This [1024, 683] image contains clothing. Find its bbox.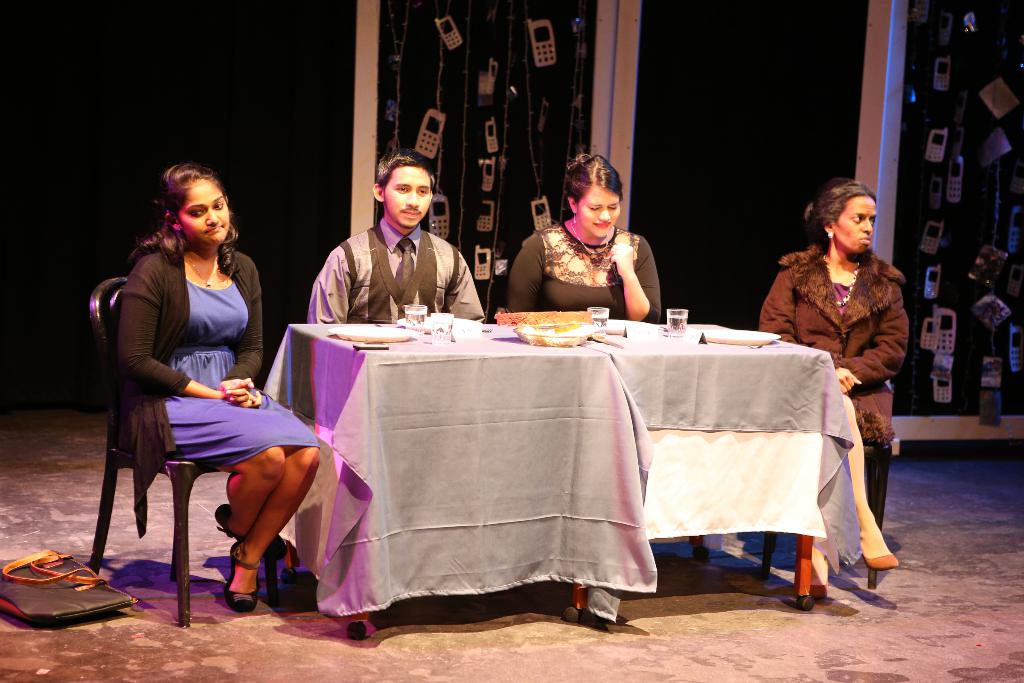
bbox(506, 226, 661, 322).
